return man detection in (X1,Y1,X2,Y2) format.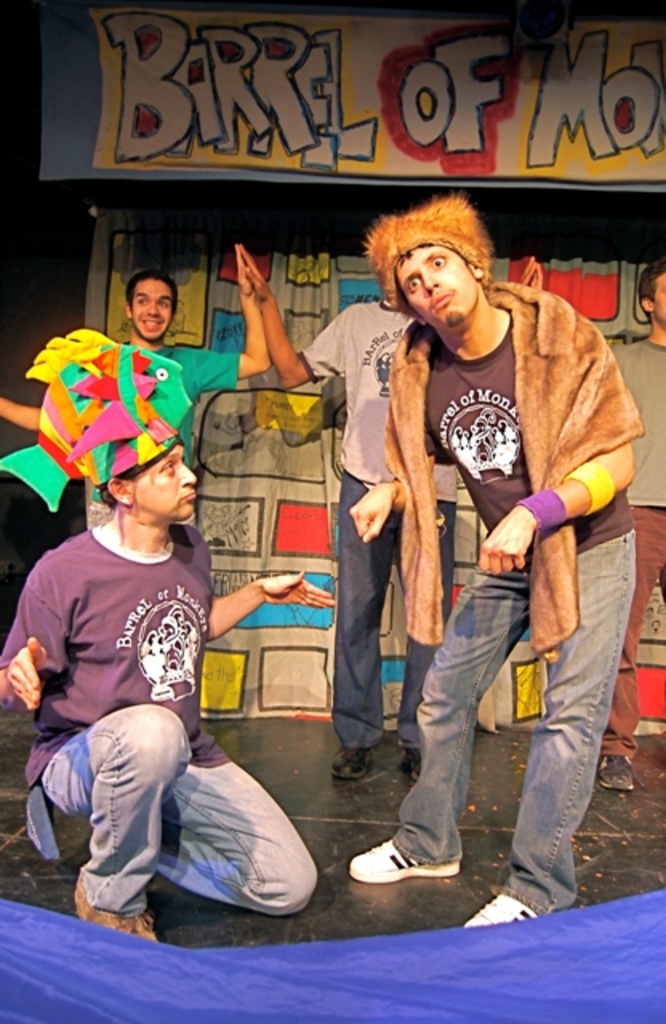
(0,254,291,680).
